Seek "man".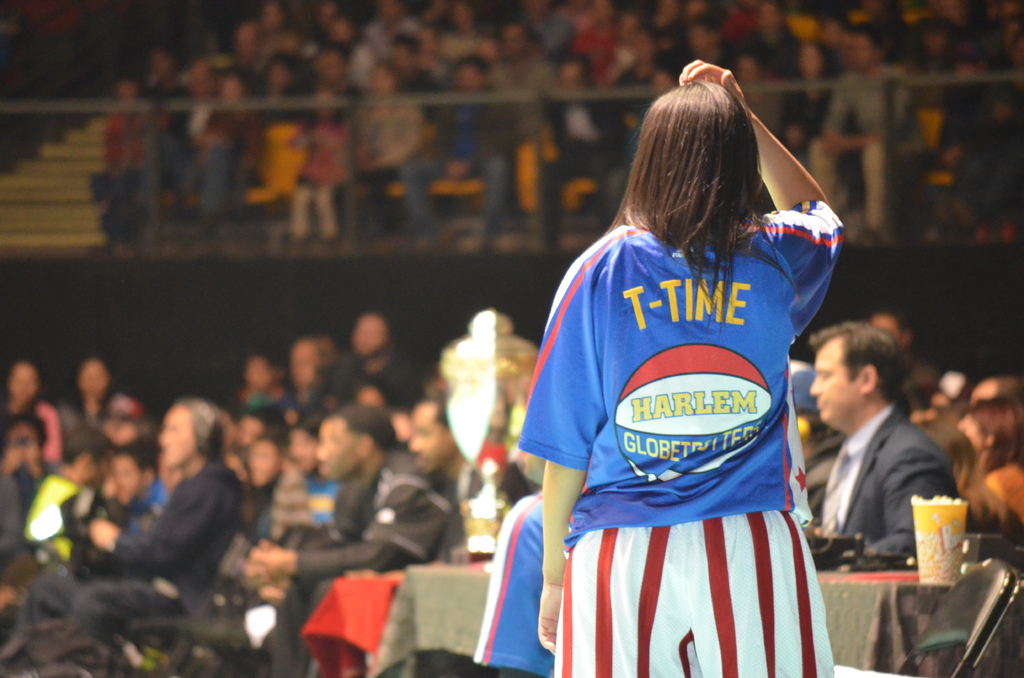
[left=760, top=316, right=966, bottom=567].
